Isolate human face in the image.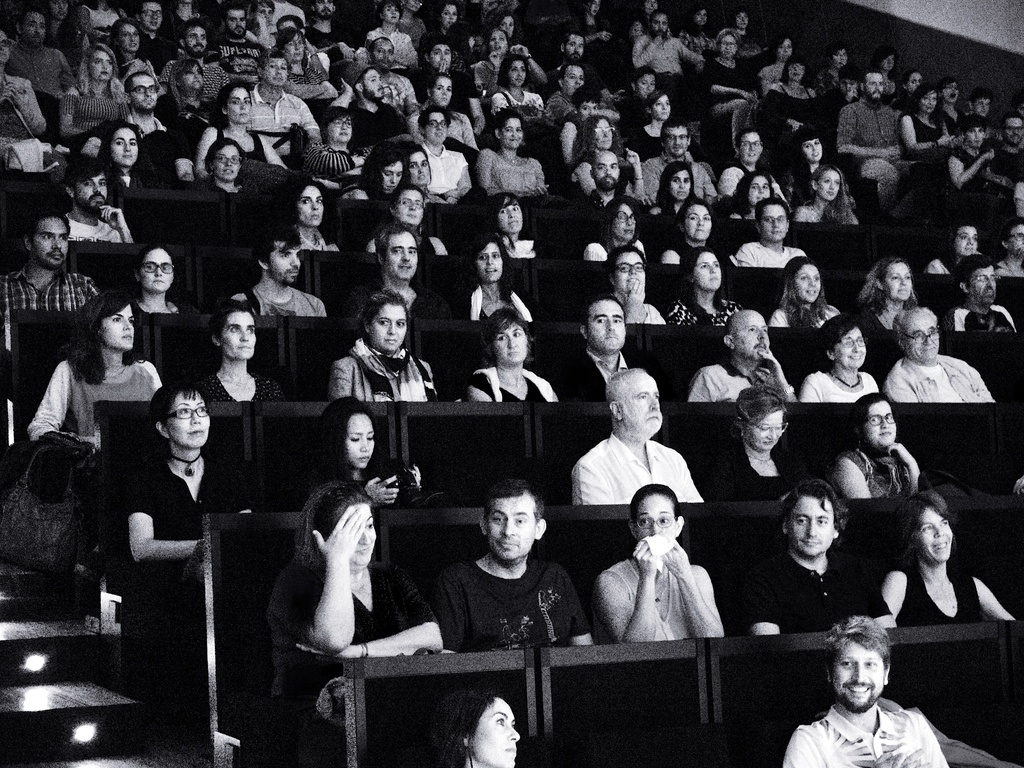
Isolated region: 746:177:771:202.
